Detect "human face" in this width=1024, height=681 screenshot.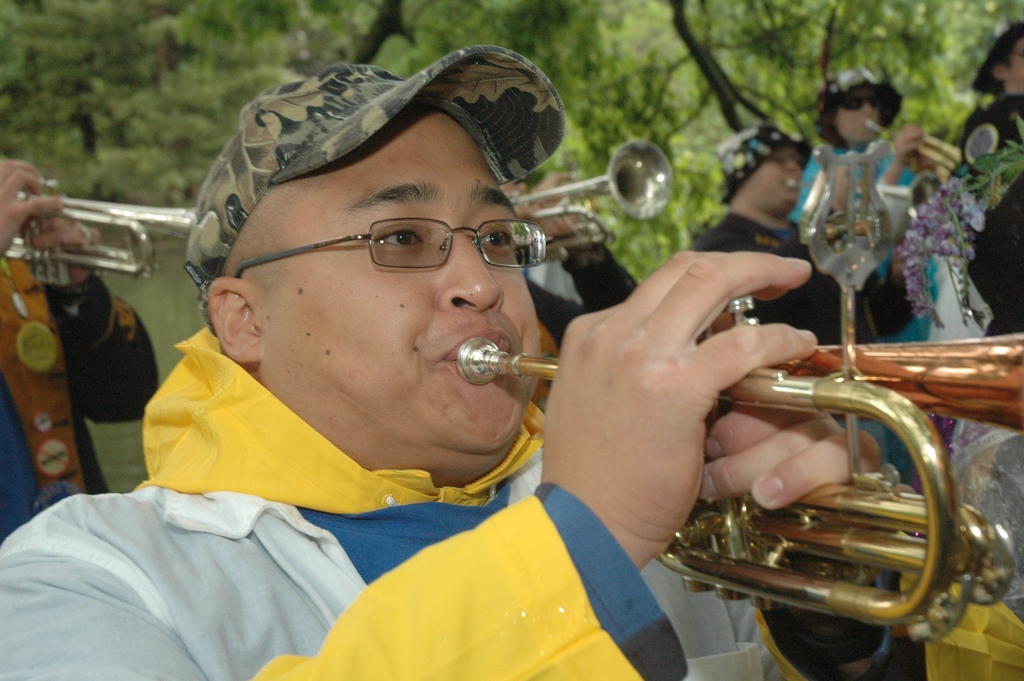
Detection: {"x1": 262, "y1": 107, "x2": 543, "y2": 453}.
